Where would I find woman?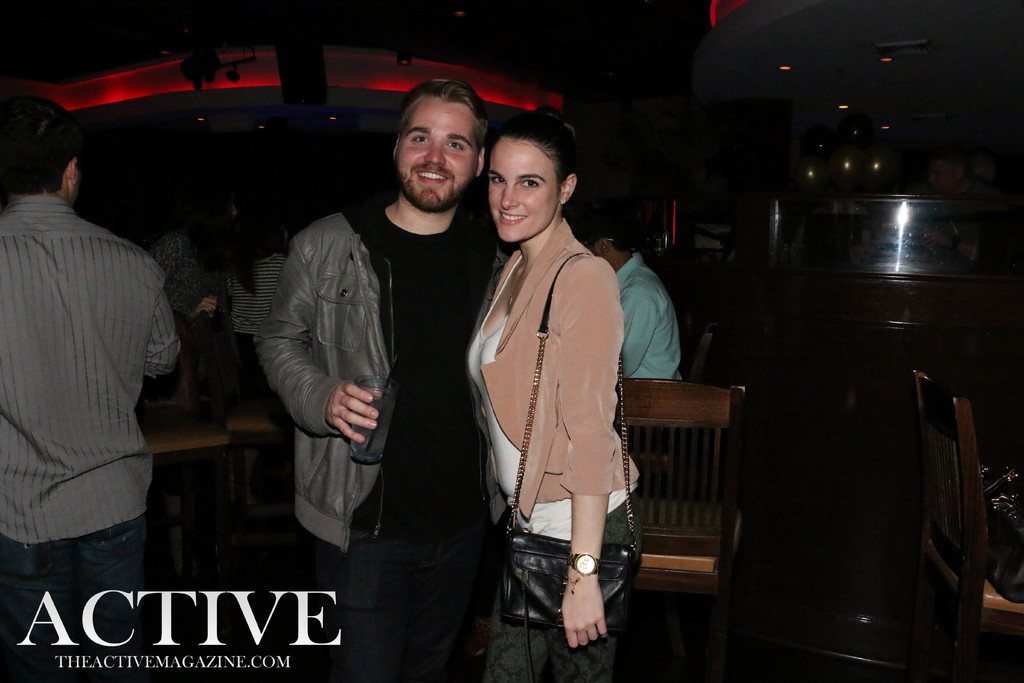
At 147,227,218,325.
